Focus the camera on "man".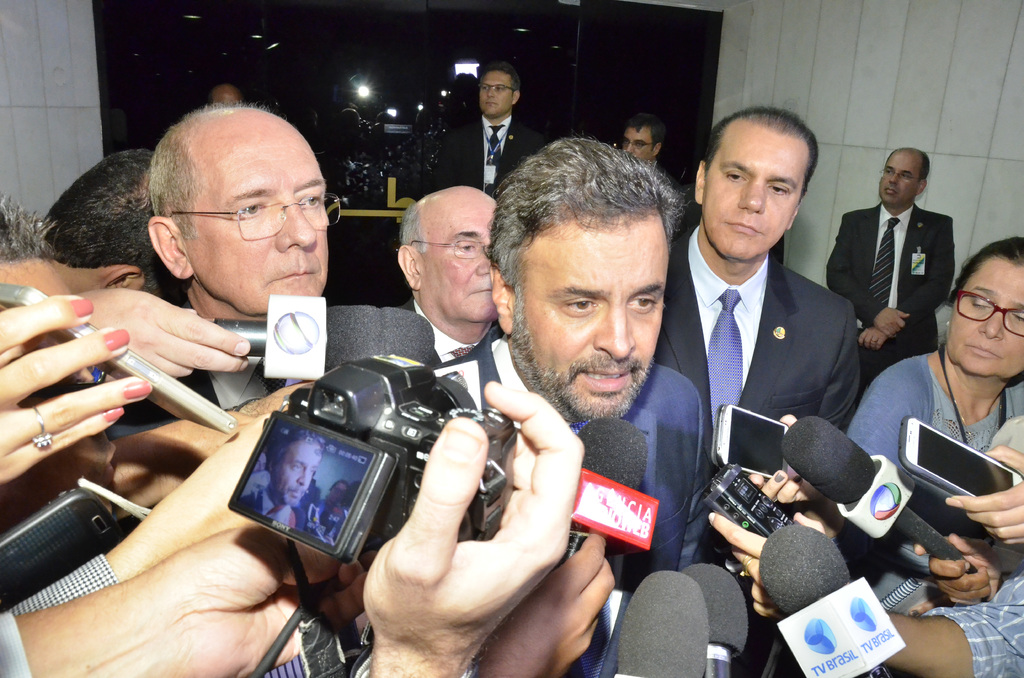
Focus region: pyautogui.locateOnScreen(130, 102, 446, 440).
